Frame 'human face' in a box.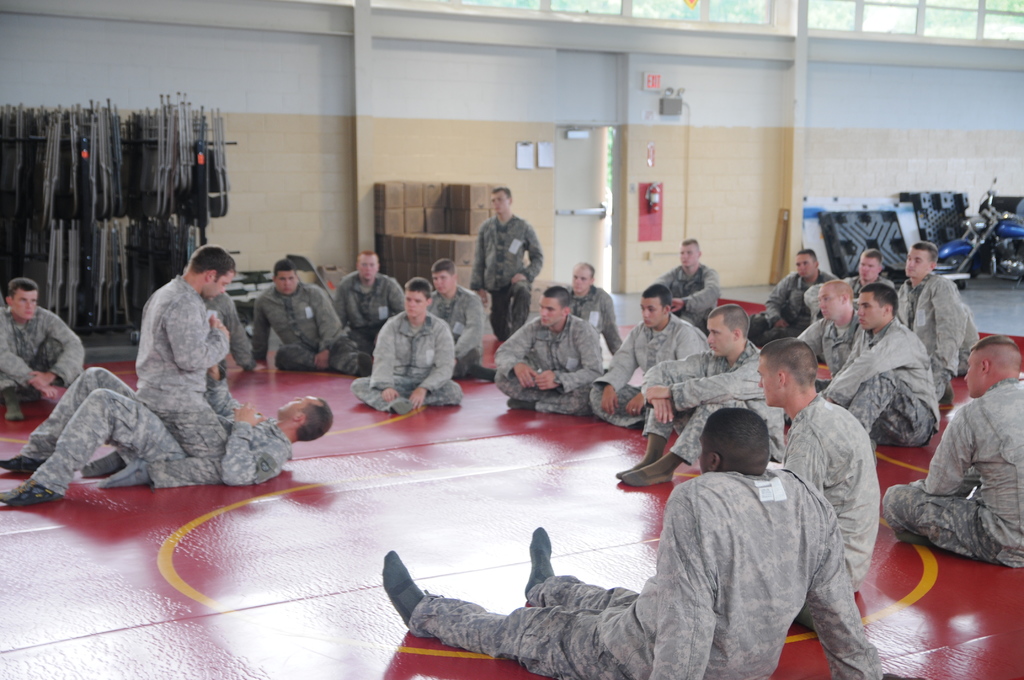
box(797, 255, 811, 277).
